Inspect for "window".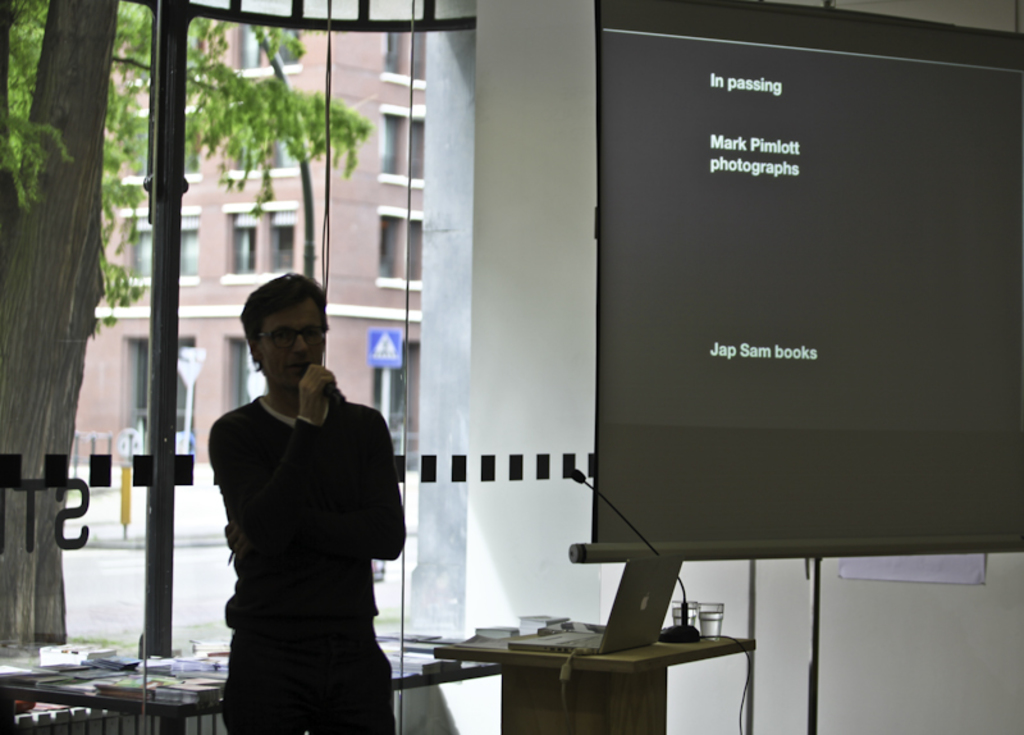
Inspection: BBox(220, 100, 308, 179).
